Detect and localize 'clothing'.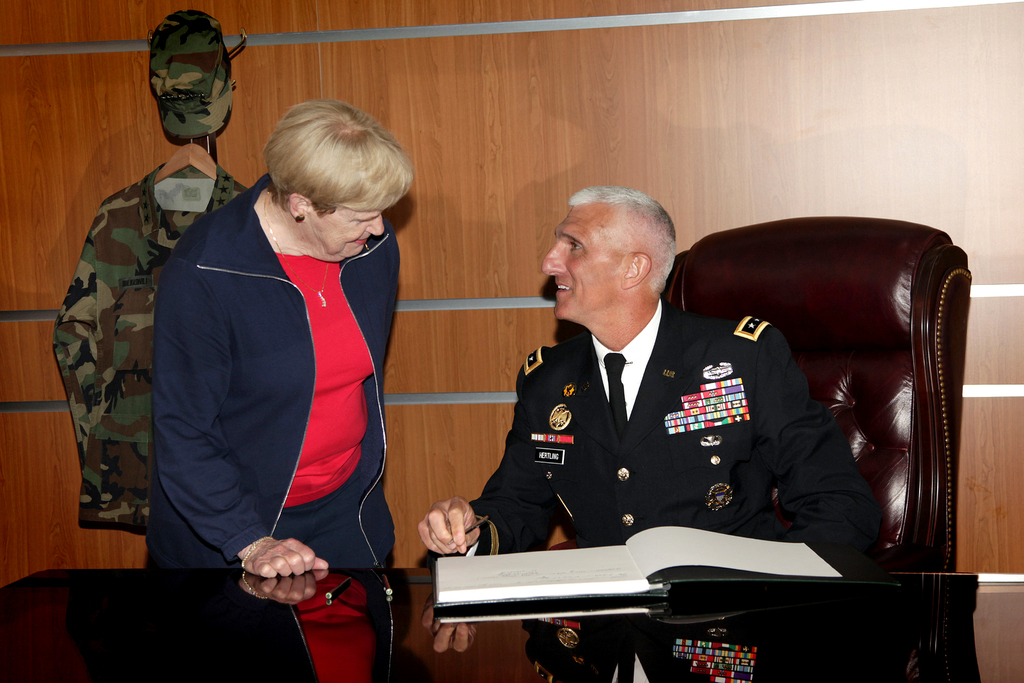
Localized at (145,179,401,568).
